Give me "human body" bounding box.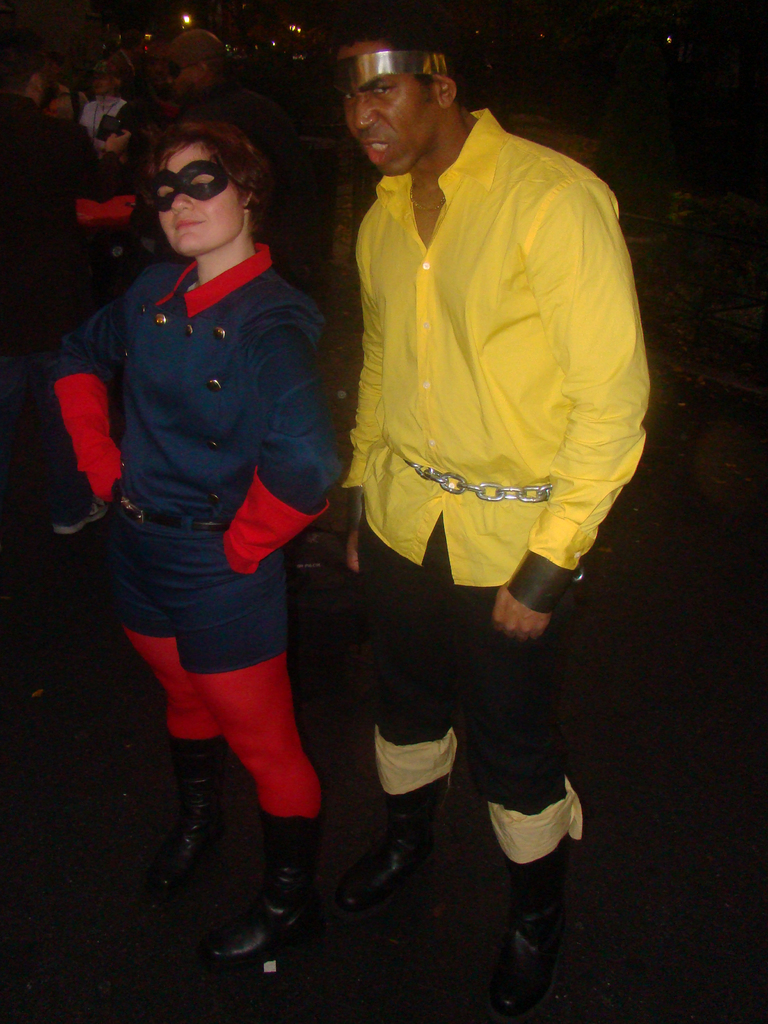
bbox=[307, 73, 647, 858].
